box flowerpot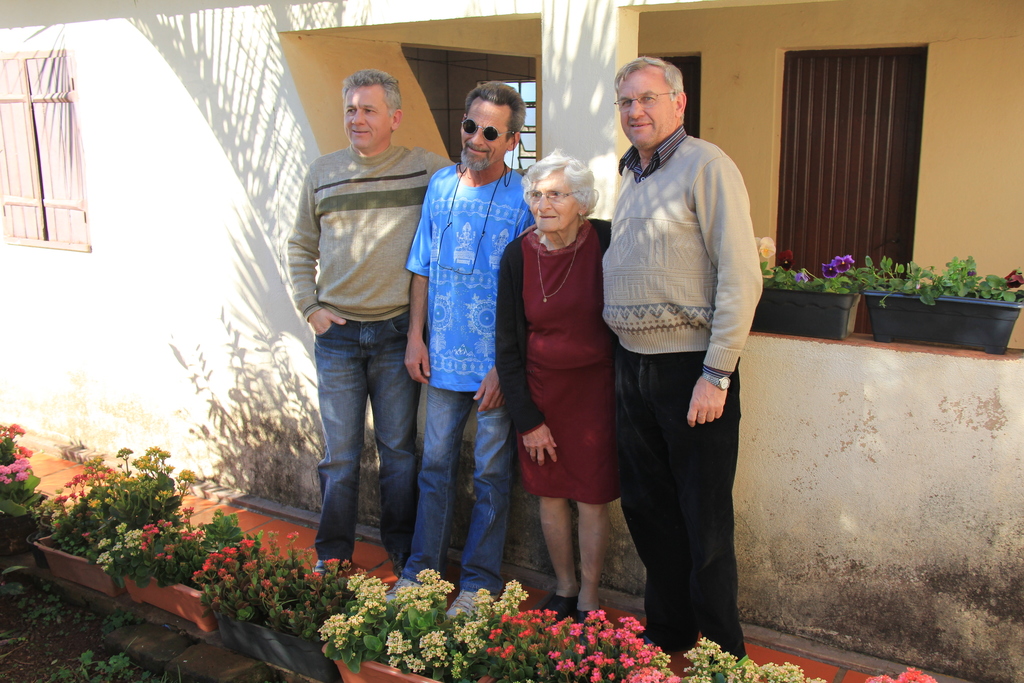
region(121, 536, 242, 628)
